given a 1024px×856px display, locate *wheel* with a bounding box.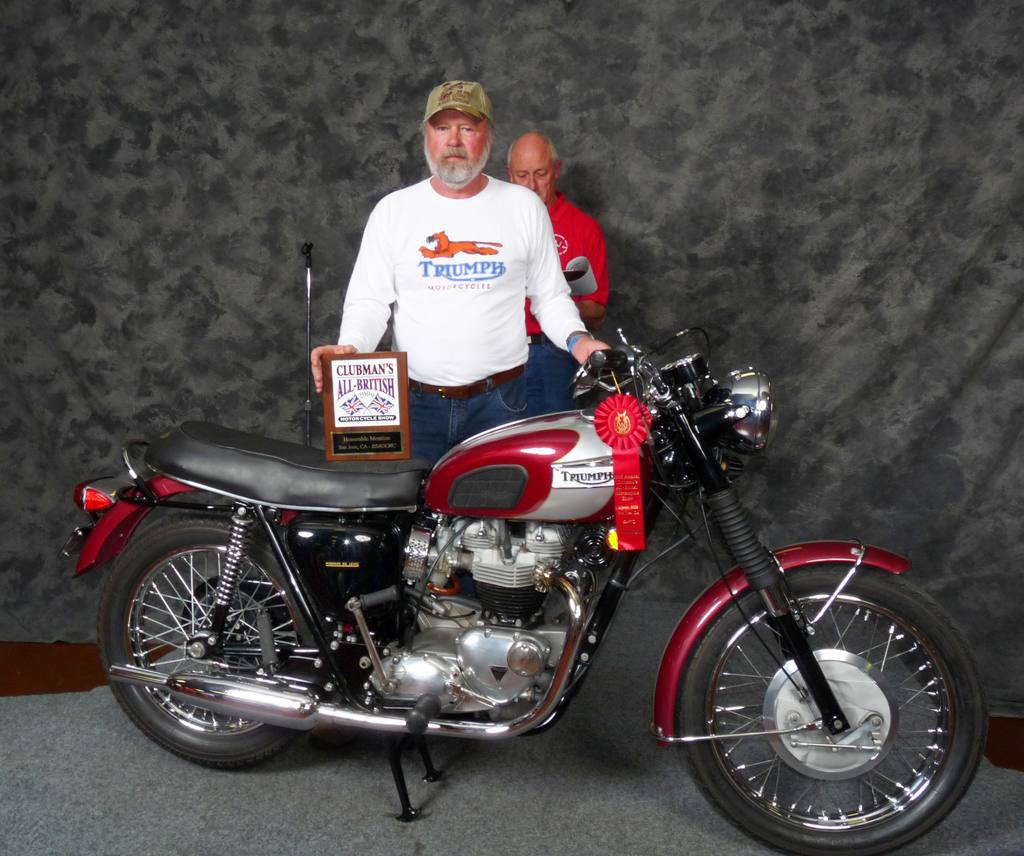
Located: [96, 513, 319, 769].
